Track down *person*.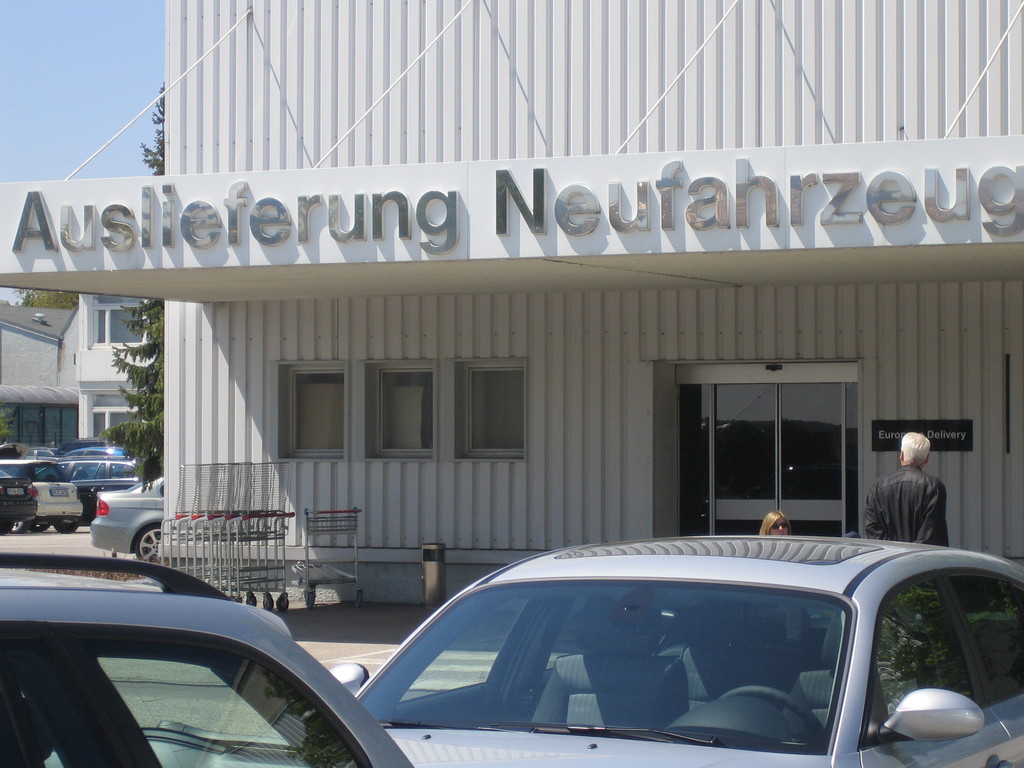
Tracked to [x1=752, y1=511, x2=797, y2=539].
